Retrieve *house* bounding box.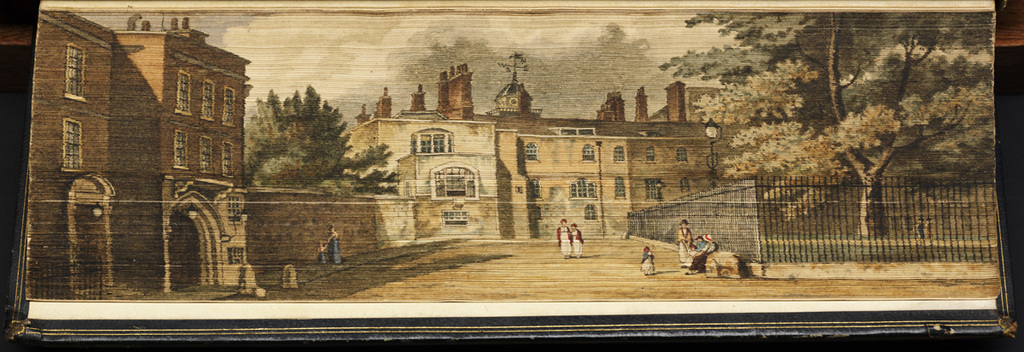
Bounding box: region(347, 62, 742, 248).
